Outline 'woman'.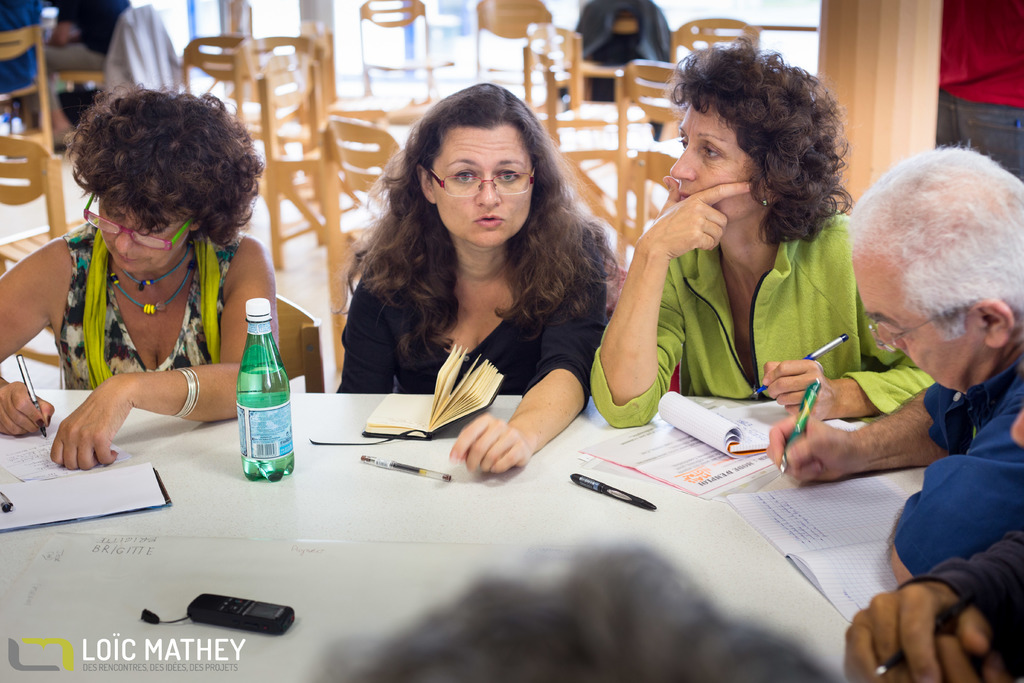
Outline: 588 35 934 425.
